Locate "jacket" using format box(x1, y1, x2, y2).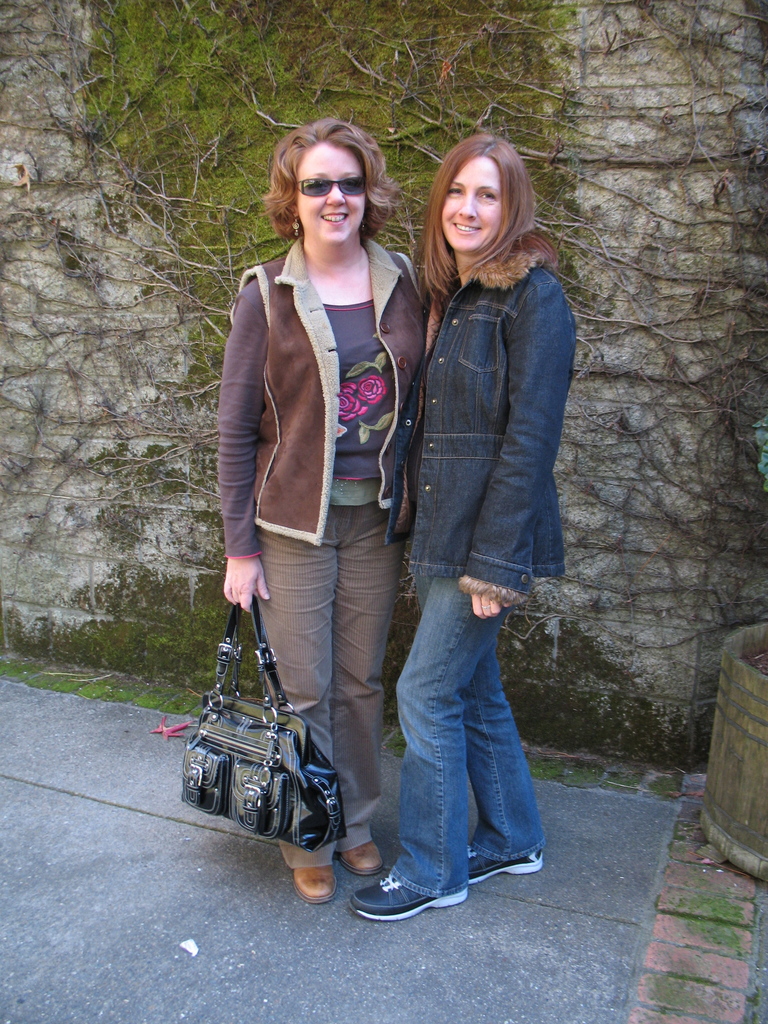
box(374, 180, 580, 600).
